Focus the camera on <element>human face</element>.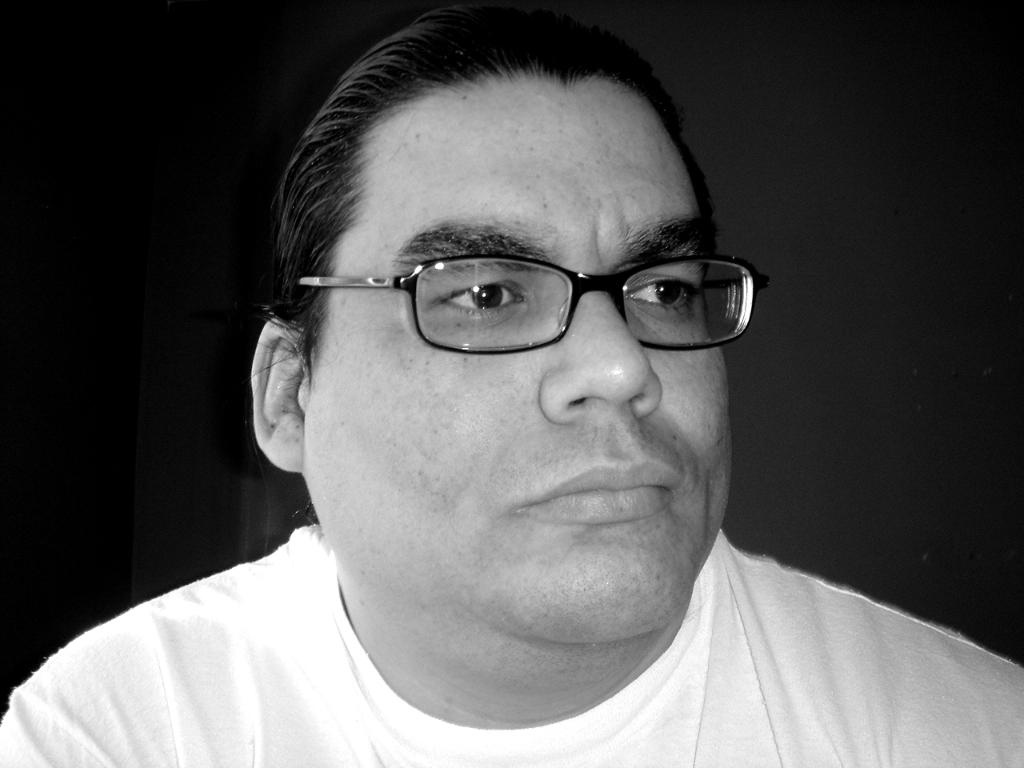
Focus region: 298,77,730,646.
